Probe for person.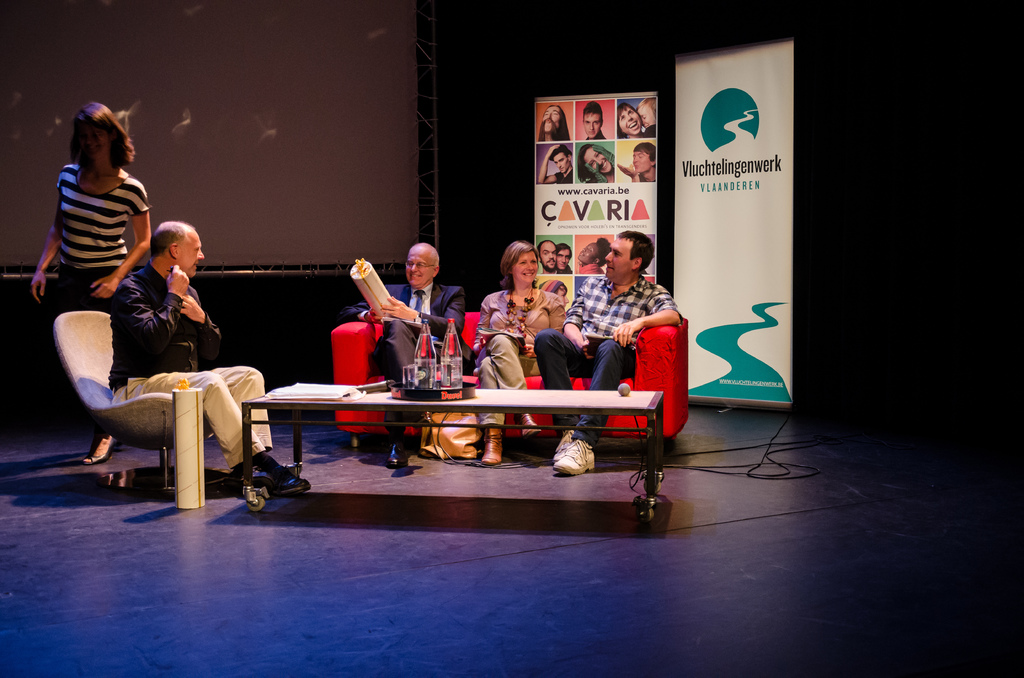
Probe result: select_region(621, 143, 658, 180).
